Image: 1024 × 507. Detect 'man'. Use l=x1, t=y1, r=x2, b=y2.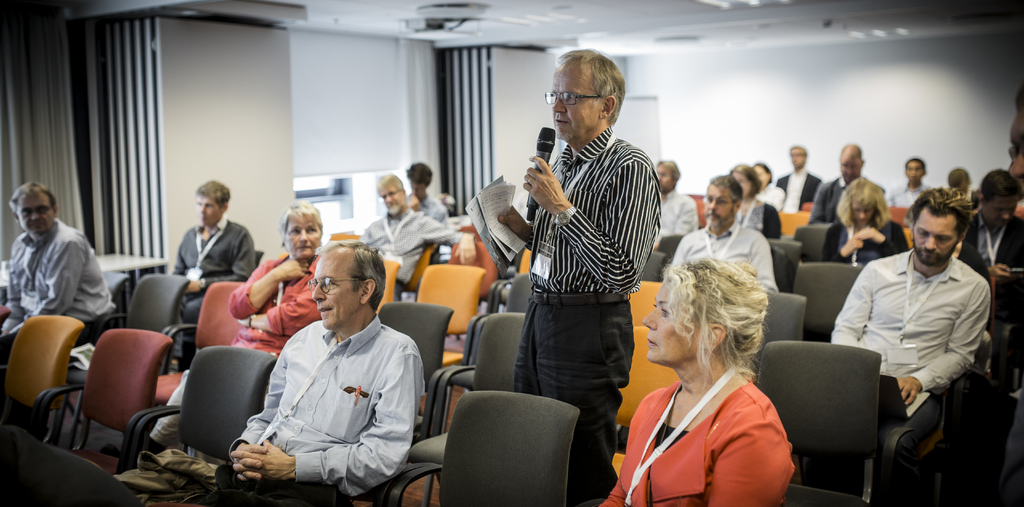
l=650, t=154, r=698, b=248.
